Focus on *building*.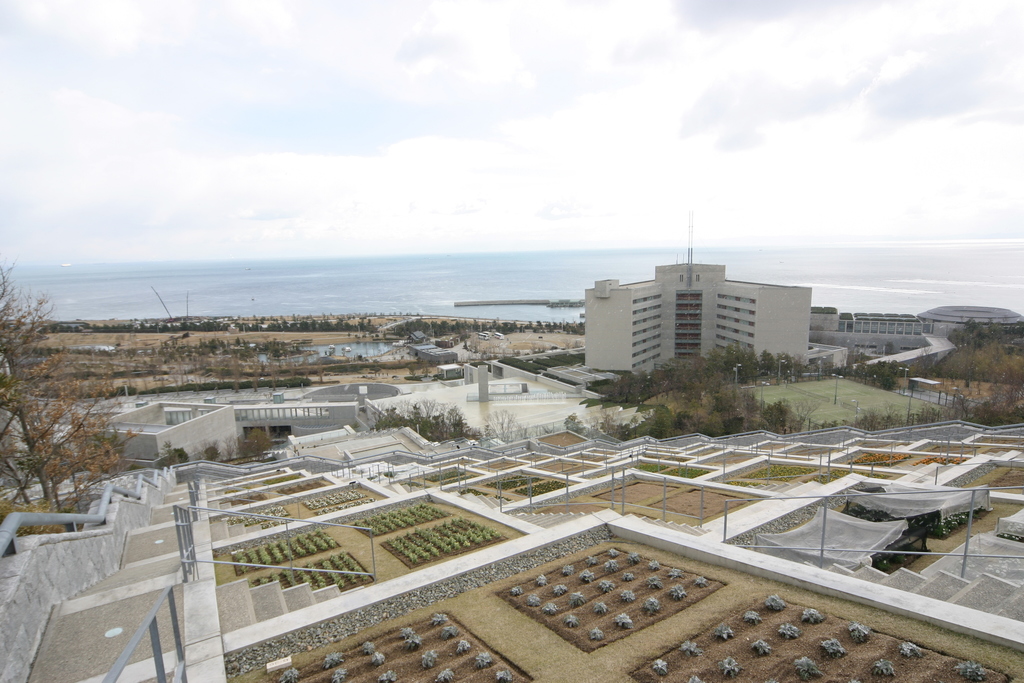
Focused at (x1=845, y1=313, x2=924, y2=339).
